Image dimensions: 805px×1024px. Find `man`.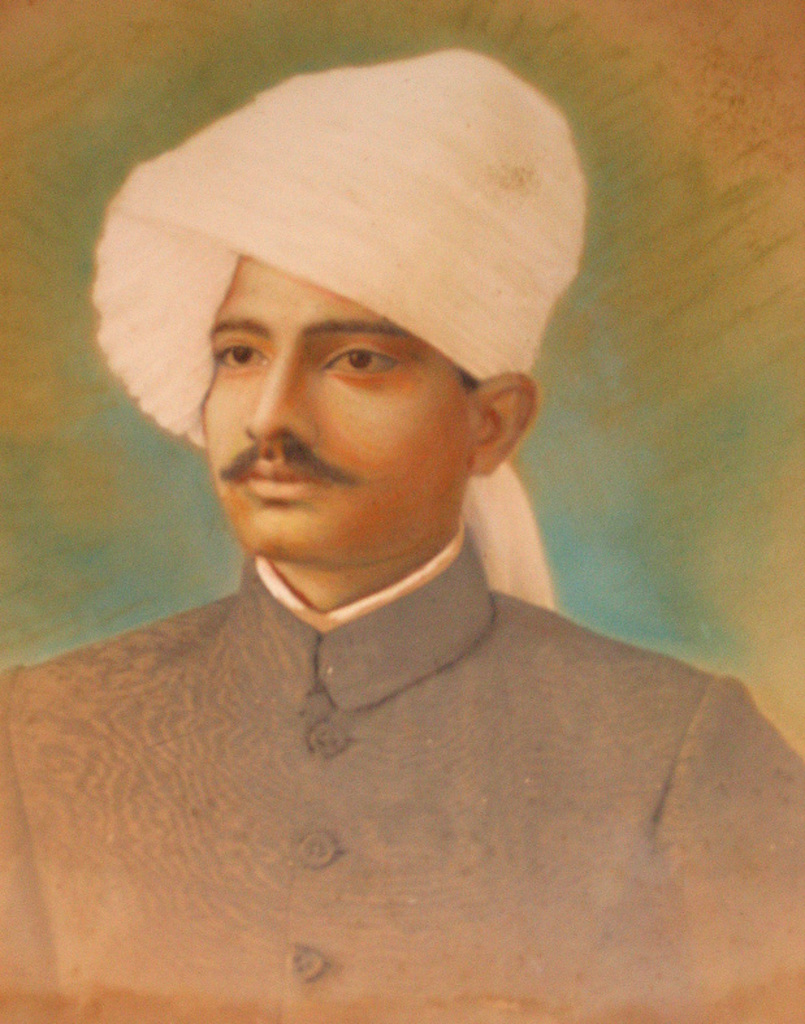
<box>0,42,804,1023</box>.
